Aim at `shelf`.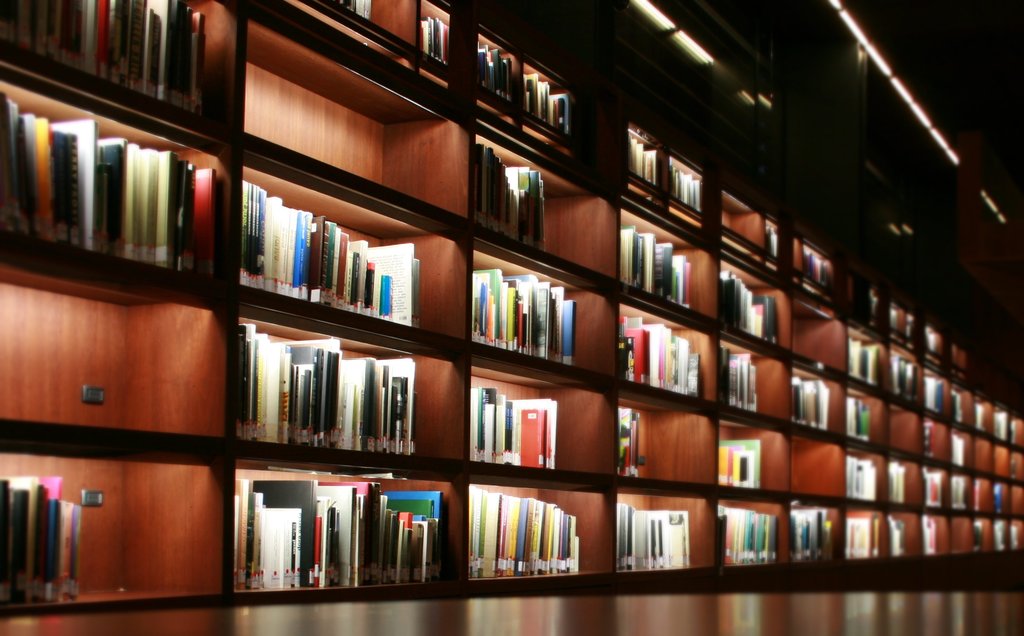
Aimed at (236, 167, 478, 346).
